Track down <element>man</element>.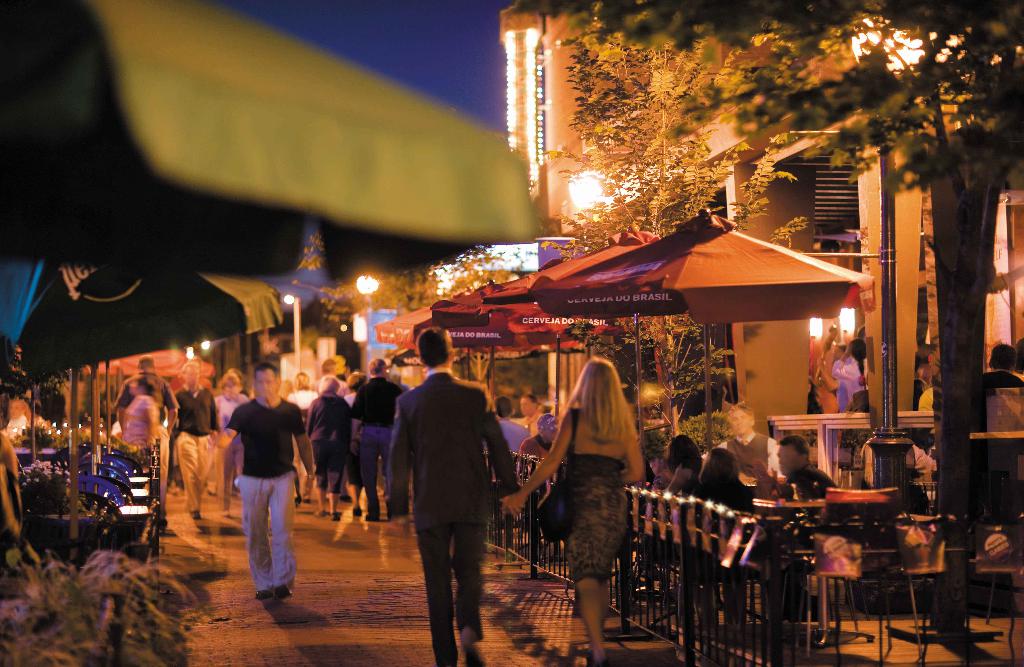
Tracked to Rect(520, 413, 562, 483).
